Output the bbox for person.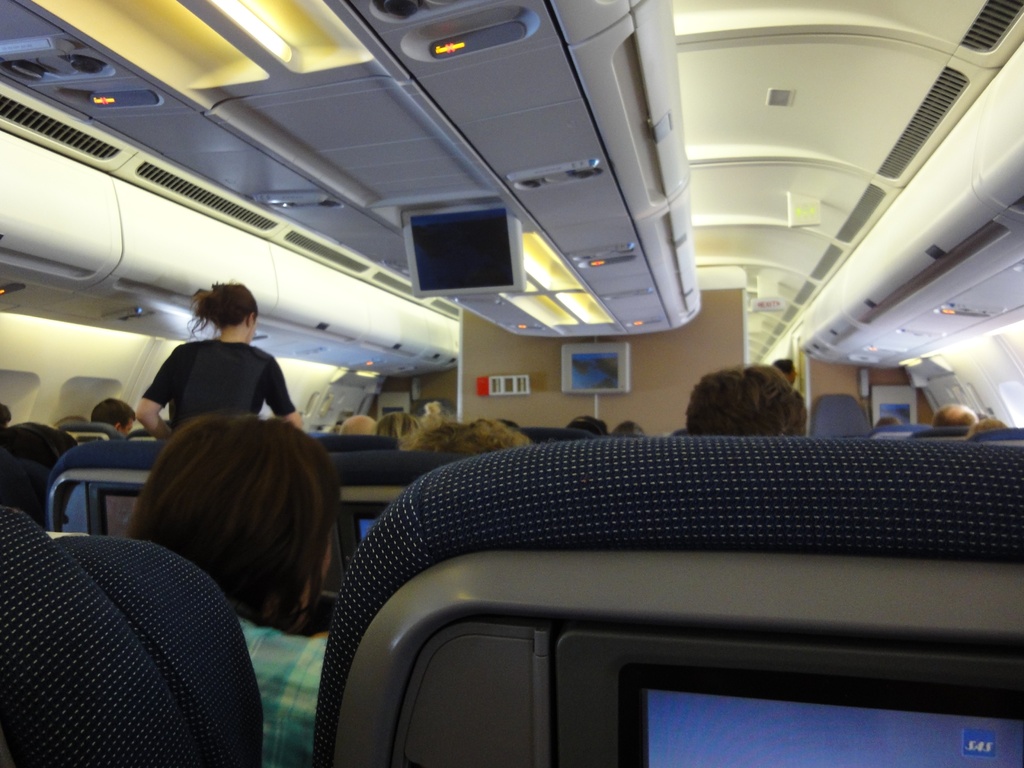
0 395 65 555.
